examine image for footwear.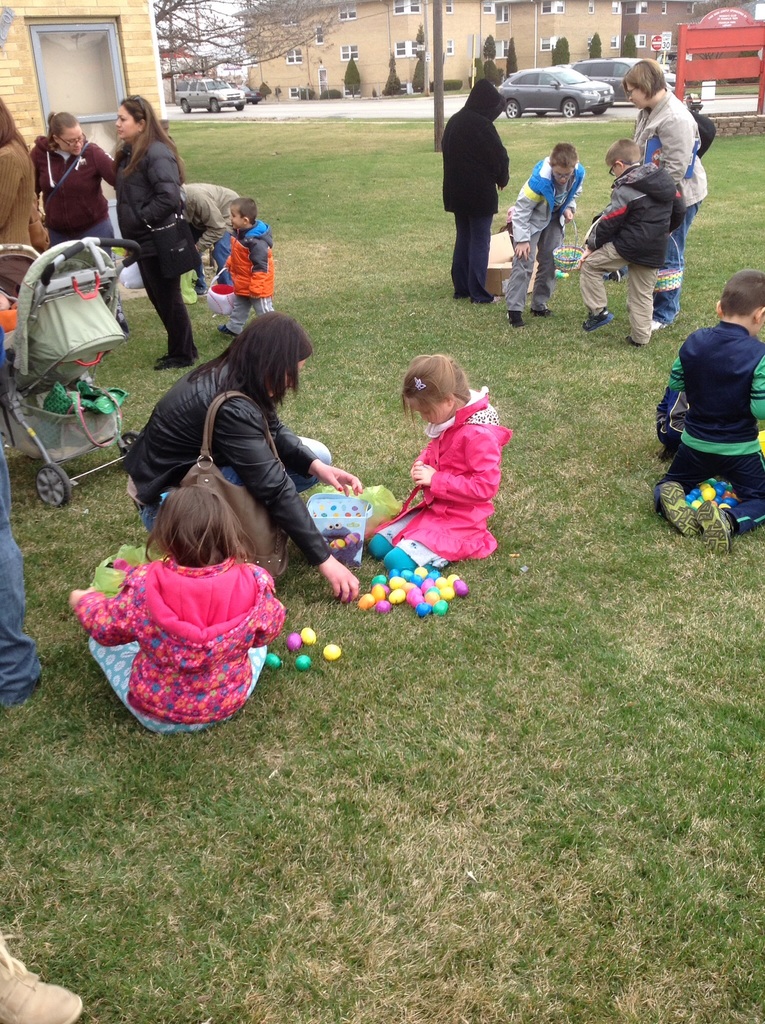
Examination result: rect(500, 307, 516, 330).
